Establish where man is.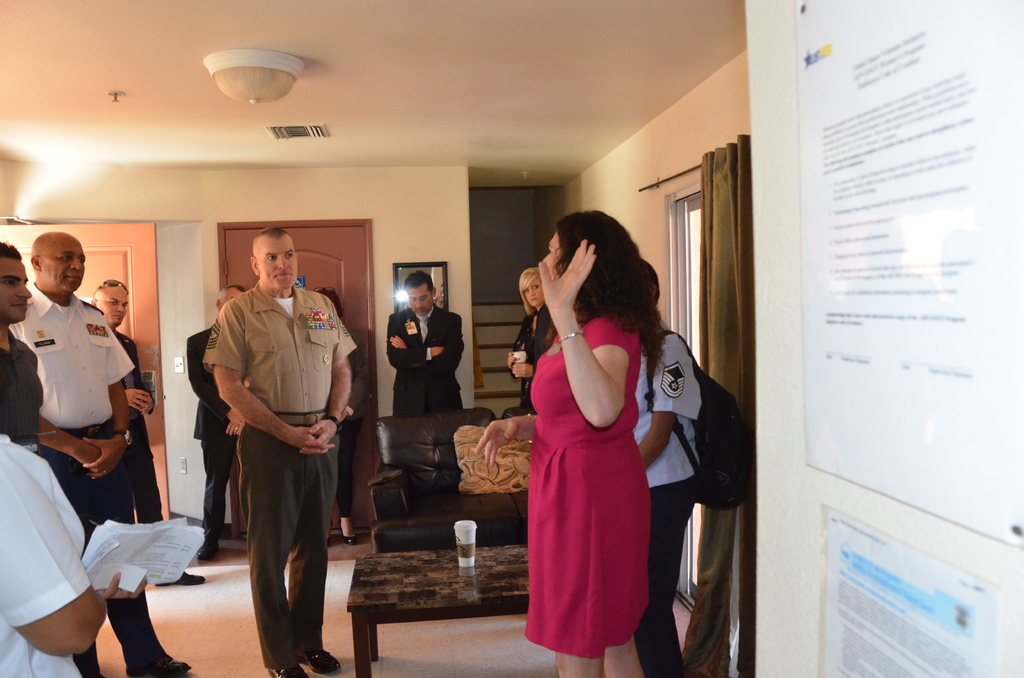
Established at bbox=[385, 267, 461, 418].
